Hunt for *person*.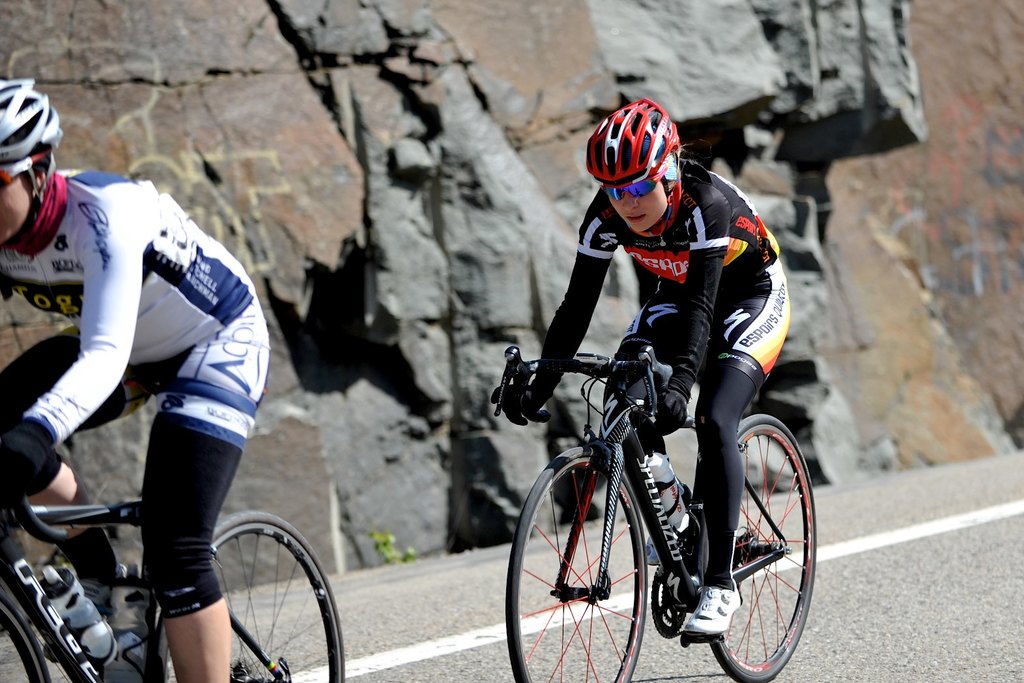
Hunted down at 488/96/791/643.
